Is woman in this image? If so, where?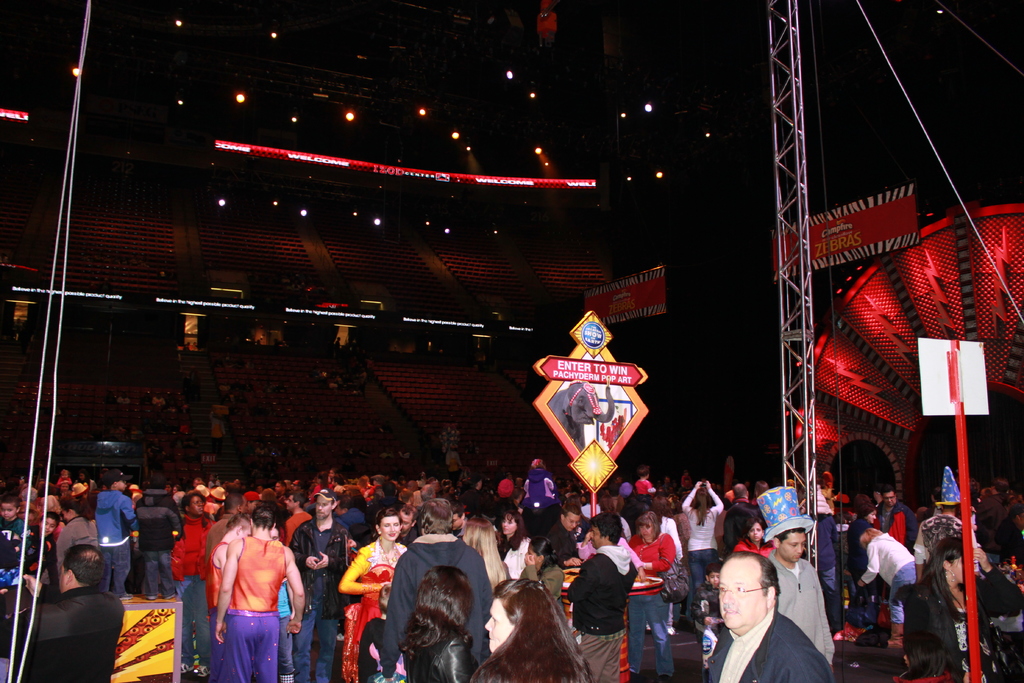
Yes, at [495, 513, 534, 582].
